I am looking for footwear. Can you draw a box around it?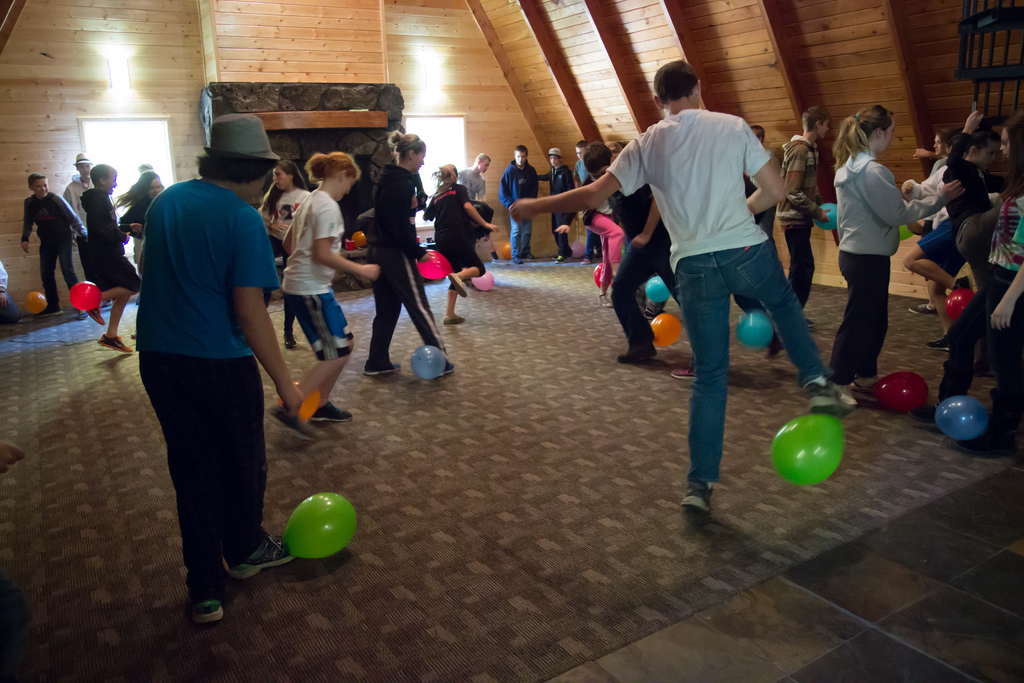
Sure, the bounding box is l=939, t=431, r=1009, b=465.
